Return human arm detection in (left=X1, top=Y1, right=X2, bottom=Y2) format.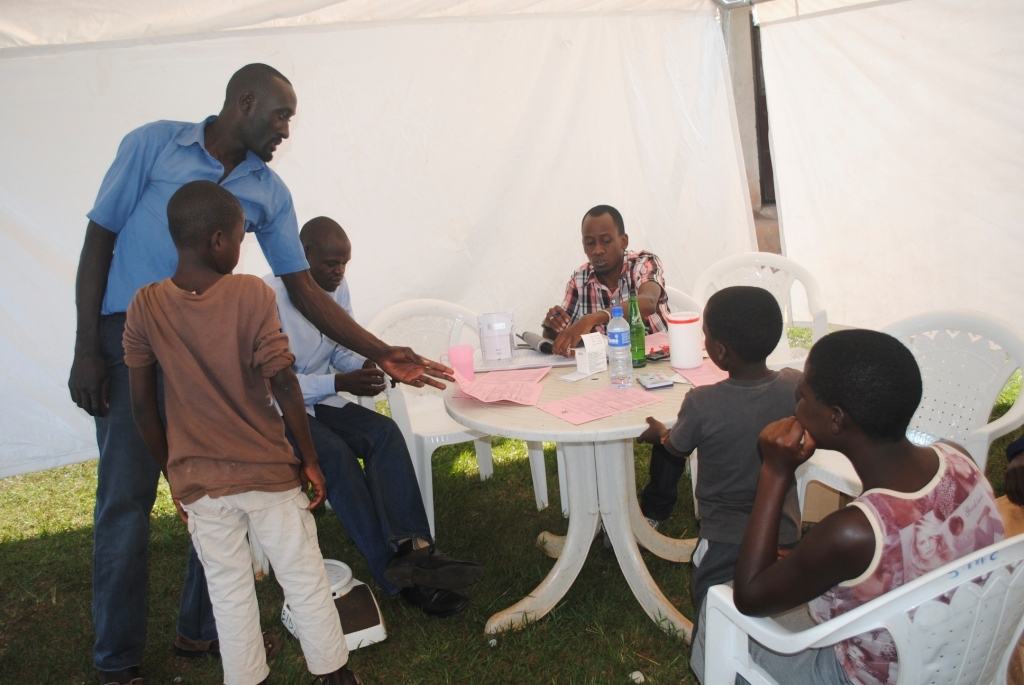
(left=714, top=454, right=902, bottom=622).
